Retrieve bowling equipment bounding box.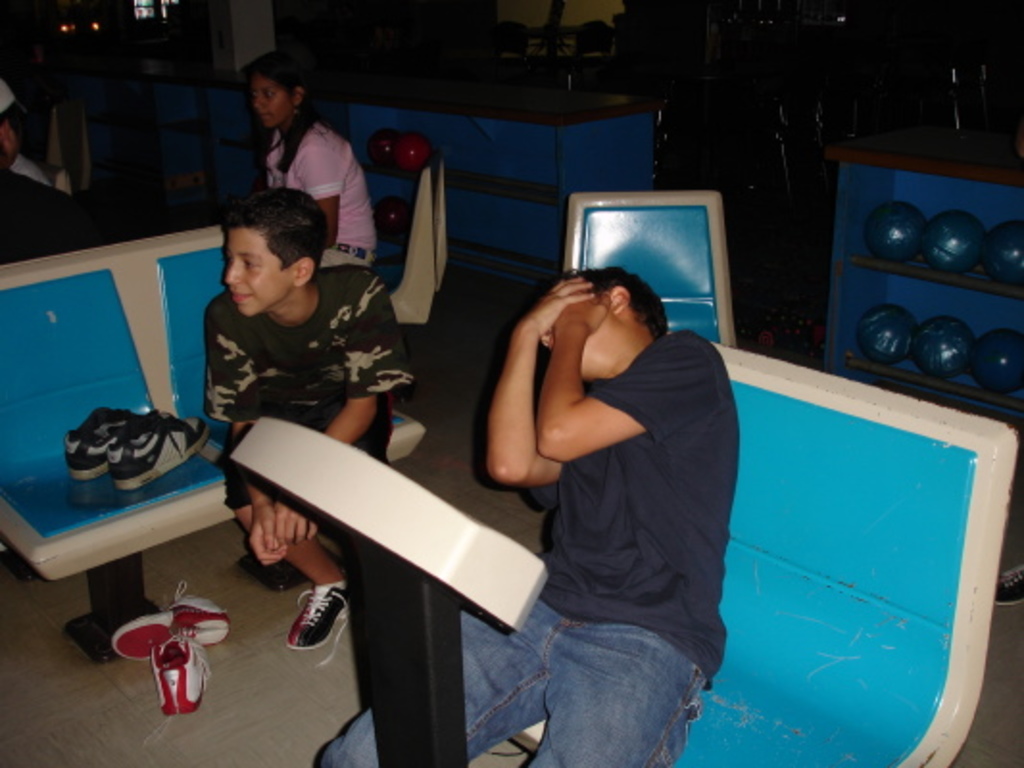
Bounding box: [914,315,976,376].
